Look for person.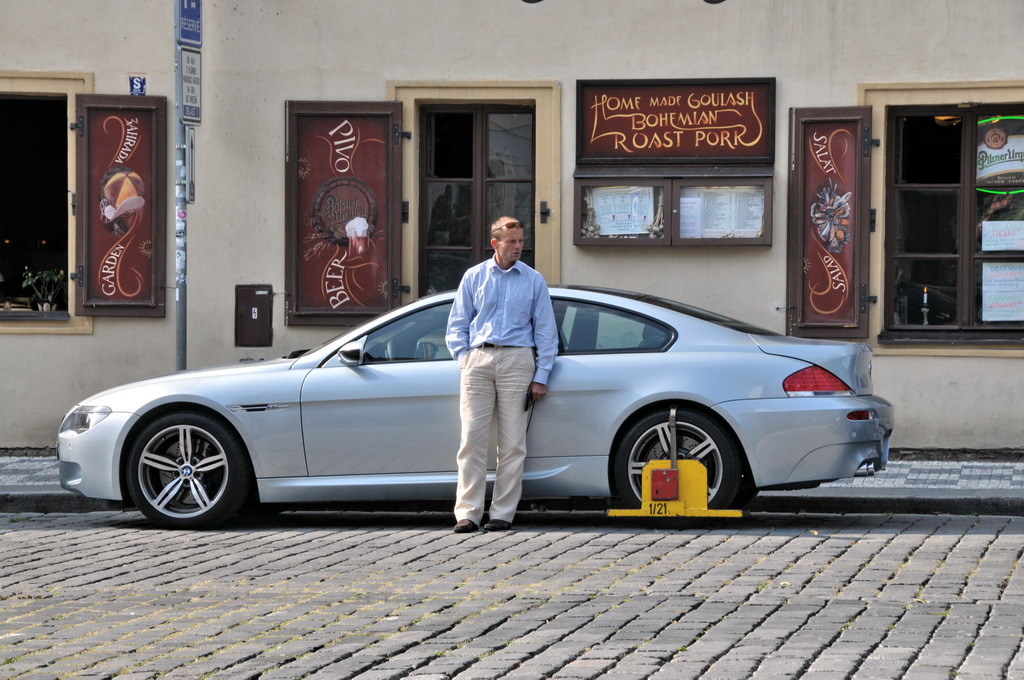
Found: x1=451, y1=198, x2=552, y2=504.
